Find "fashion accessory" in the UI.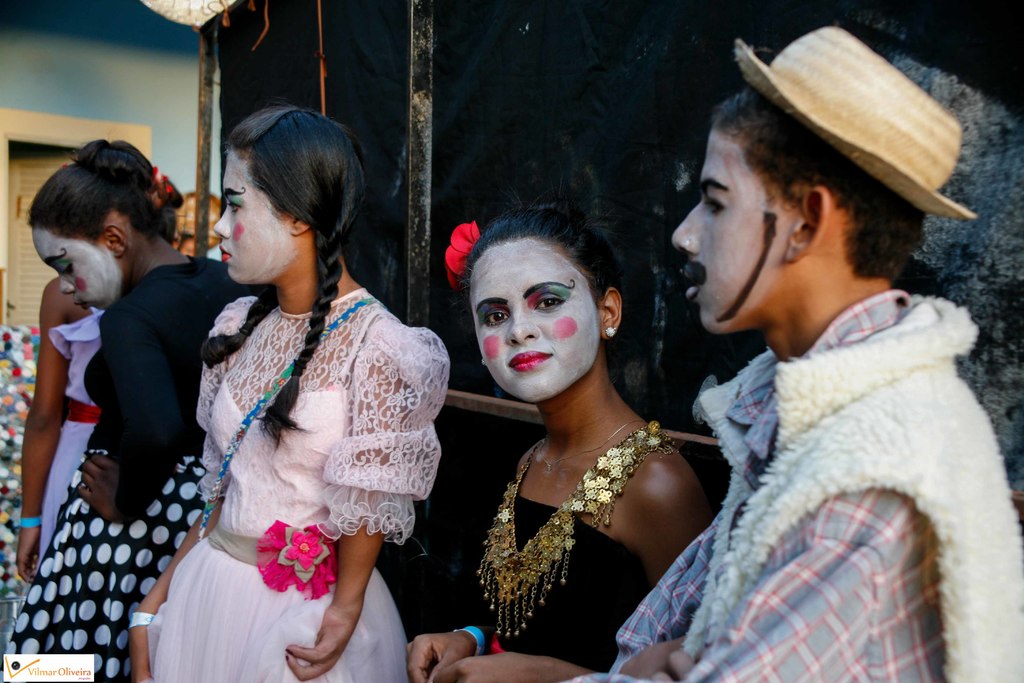
UI element at box(480, 359, 485, 363).
